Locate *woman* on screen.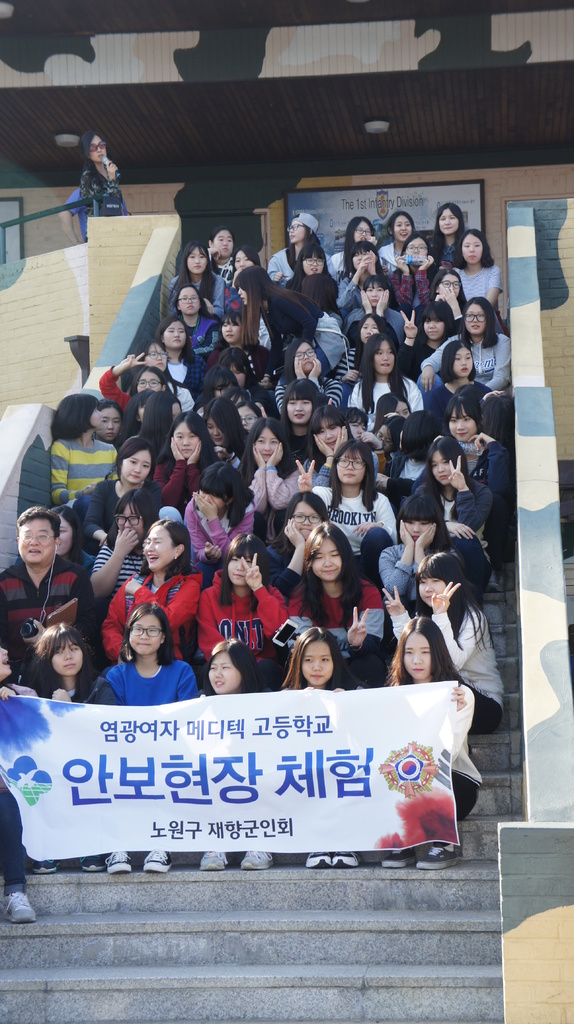
On screen at <box>101,600,199,877</box>.
